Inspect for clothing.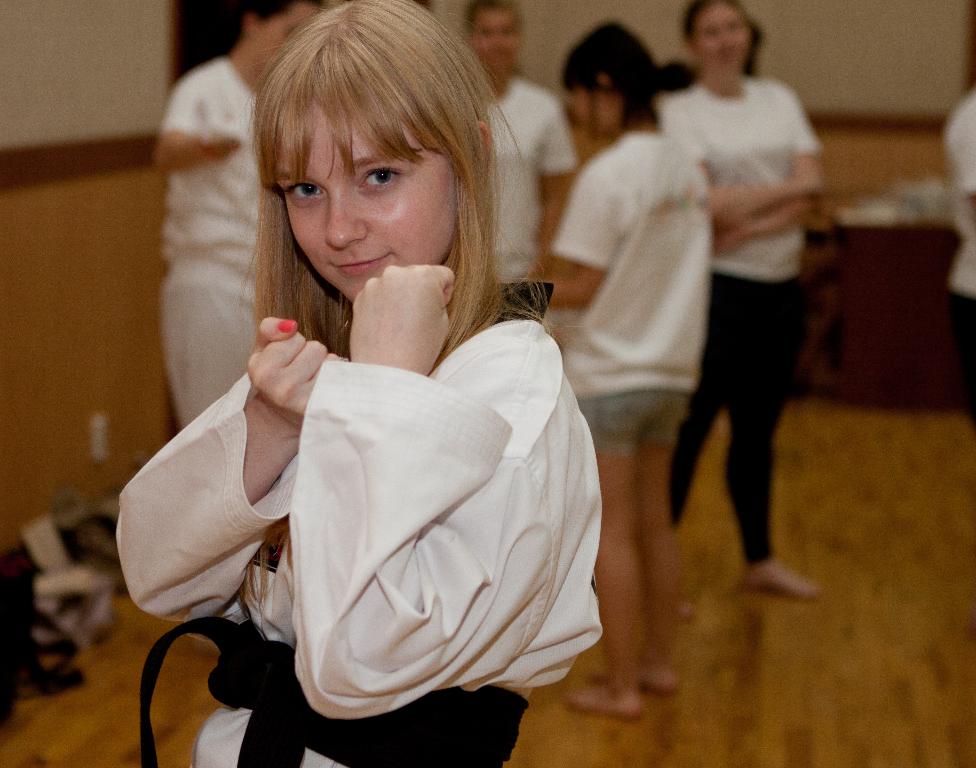
Inspection: 113 308 596 767.
